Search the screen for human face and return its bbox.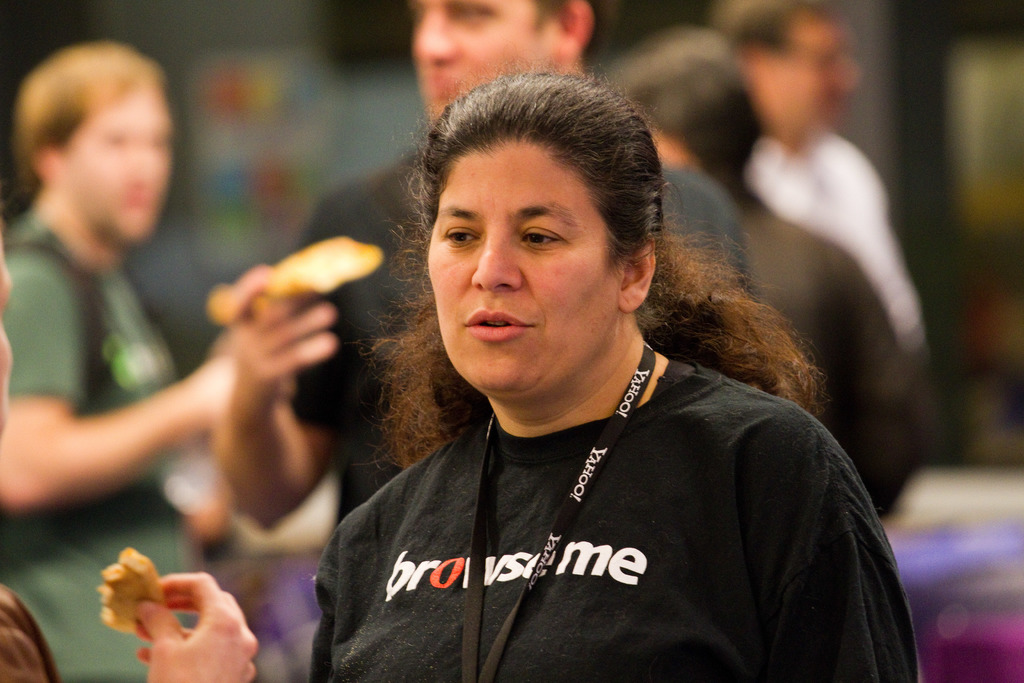
Found: l=425, t=142, r=618, b=392.
